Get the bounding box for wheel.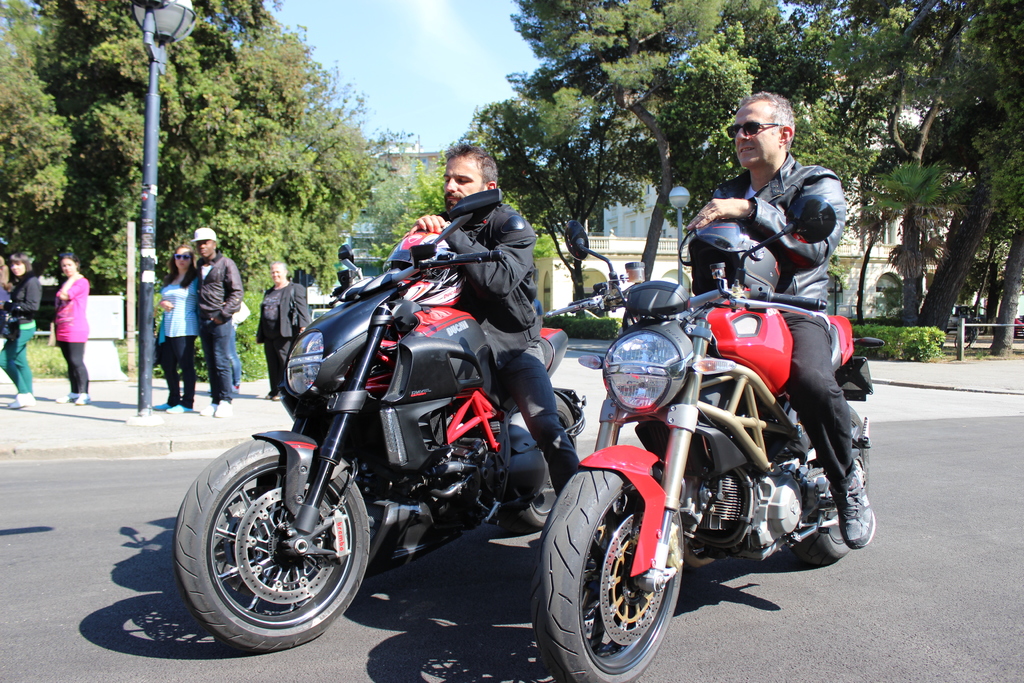
[173,438,370,651].
